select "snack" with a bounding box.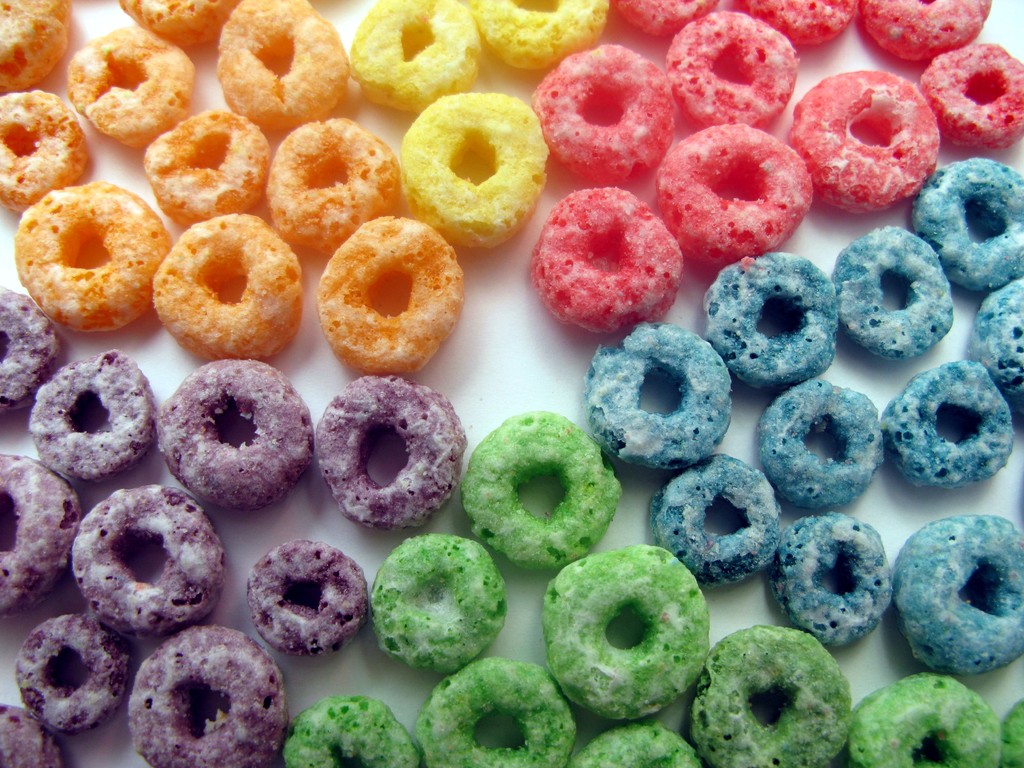
543, 547, 715, 723.
